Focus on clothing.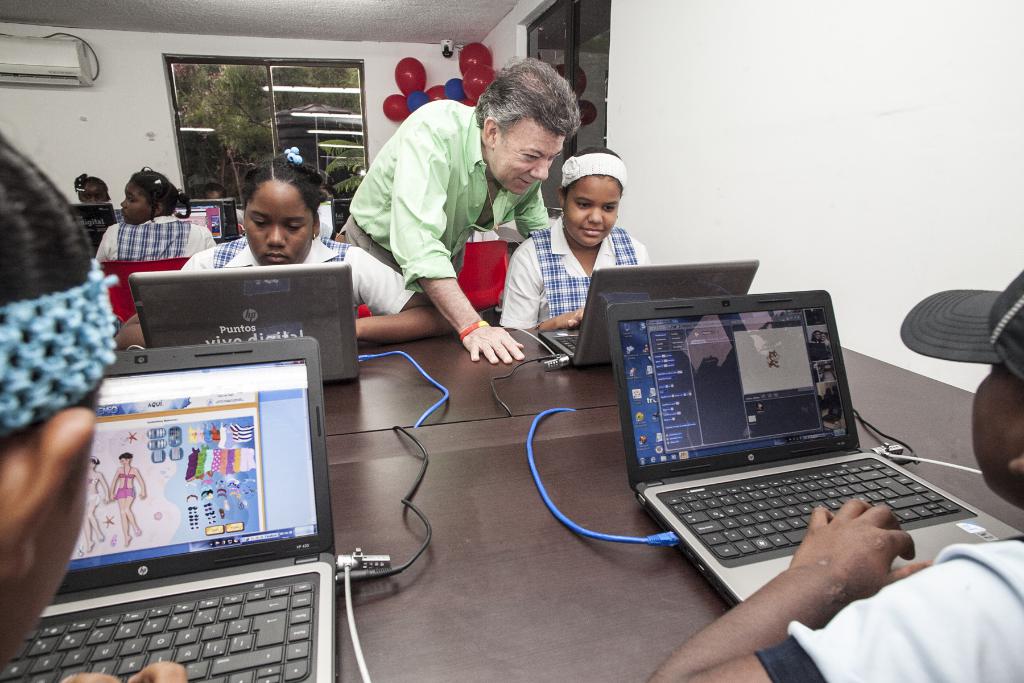
Focused at (180, 235, 417, 315).
